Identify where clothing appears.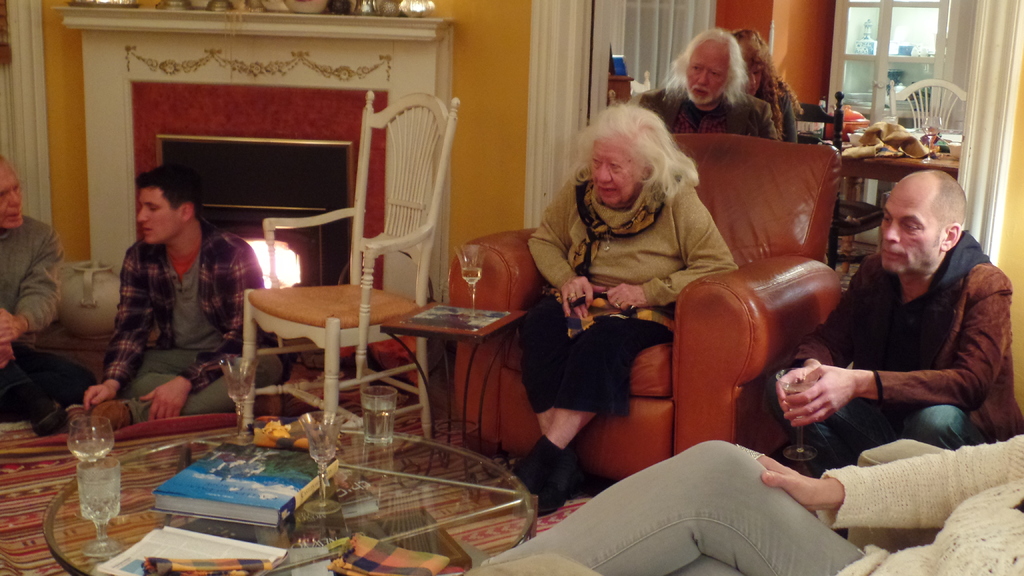
Appears at x1=484, y1=448, x2=879, y2=575.
